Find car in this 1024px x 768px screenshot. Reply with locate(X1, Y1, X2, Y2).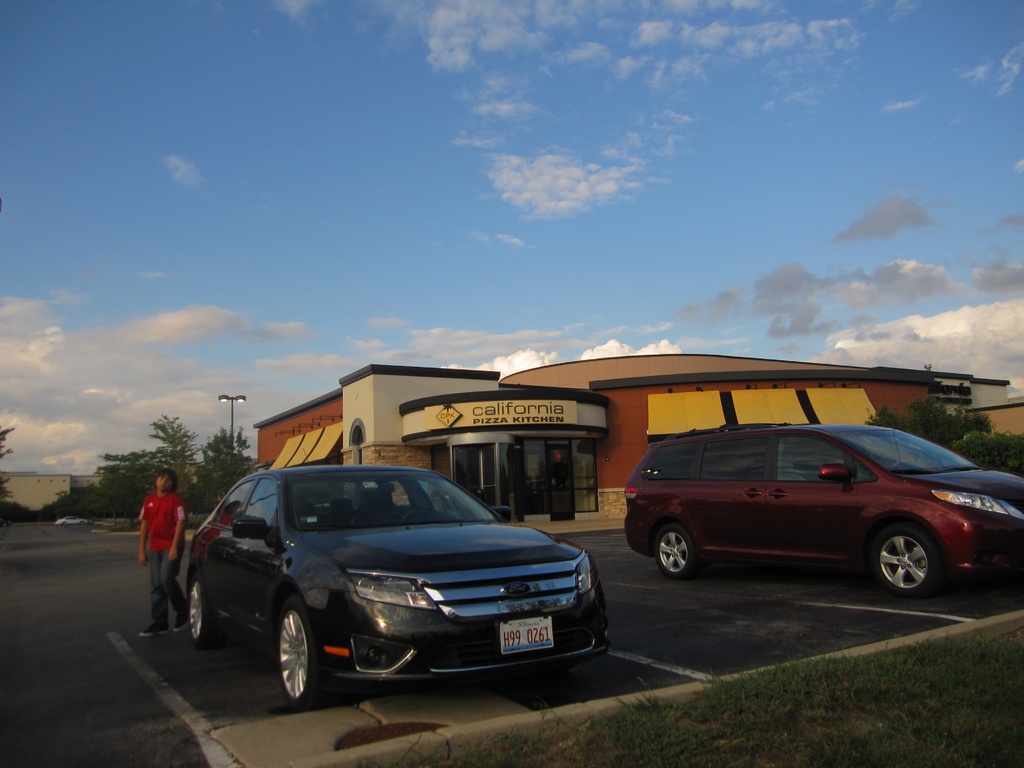
locate(58, 516, 93, 527).
